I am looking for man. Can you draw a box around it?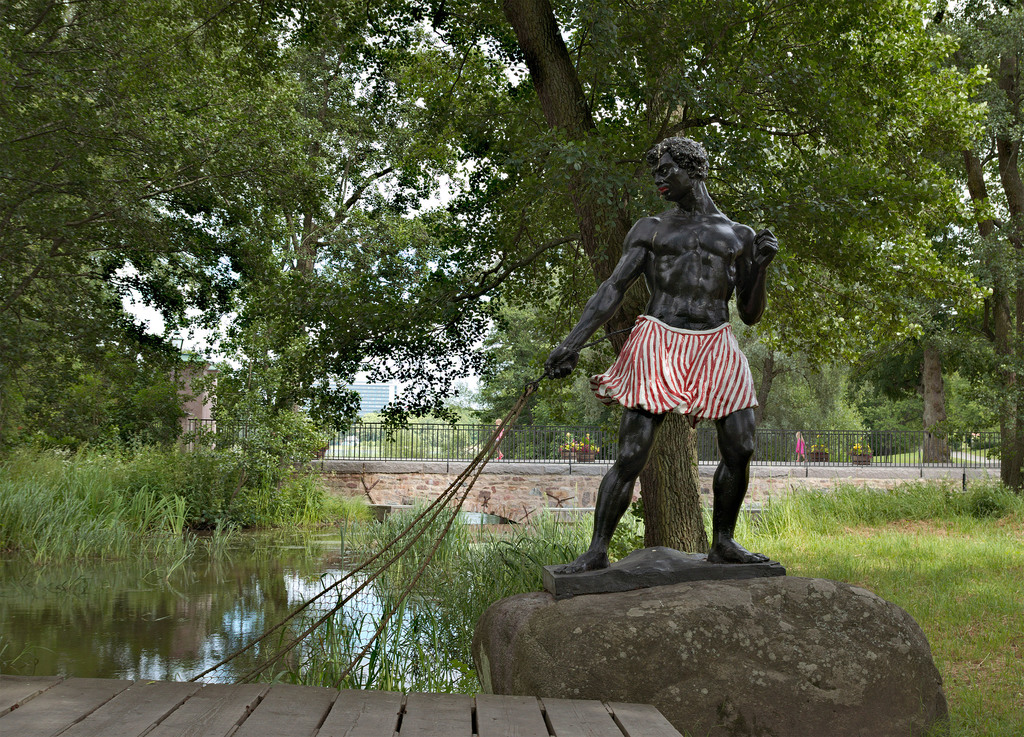
Sure, the bounding box is pyautogui.locateOnScreen(547, 136, 789, 598).
